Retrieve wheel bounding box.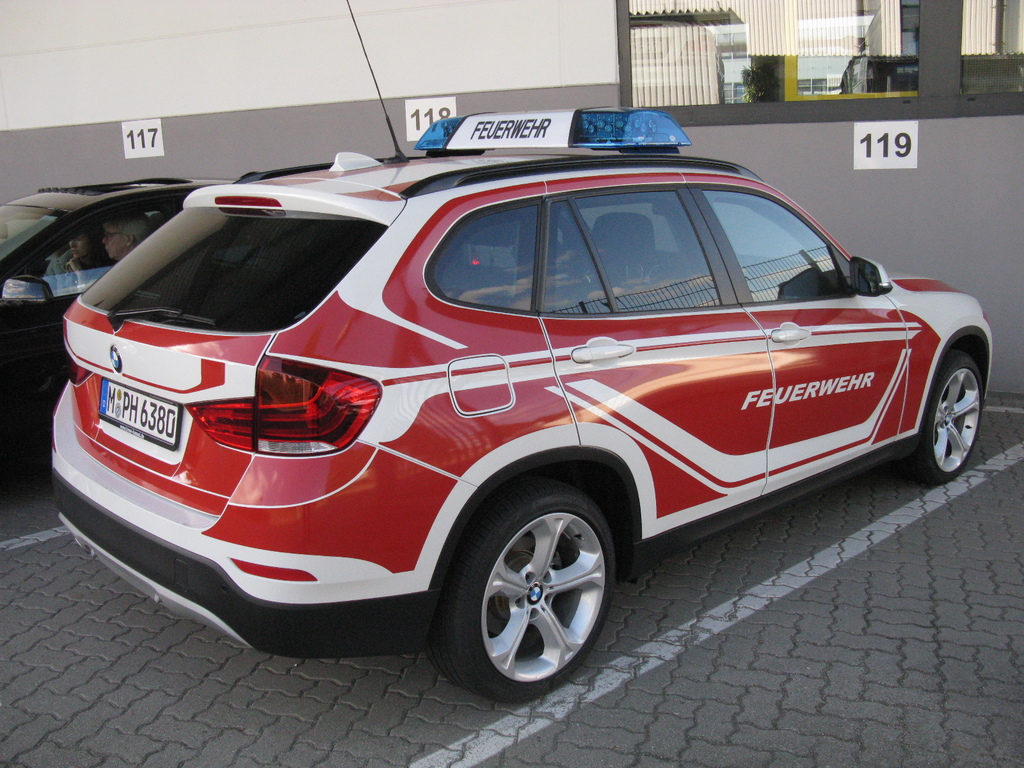
Bounding box: region(904, 356, 989, 474).
